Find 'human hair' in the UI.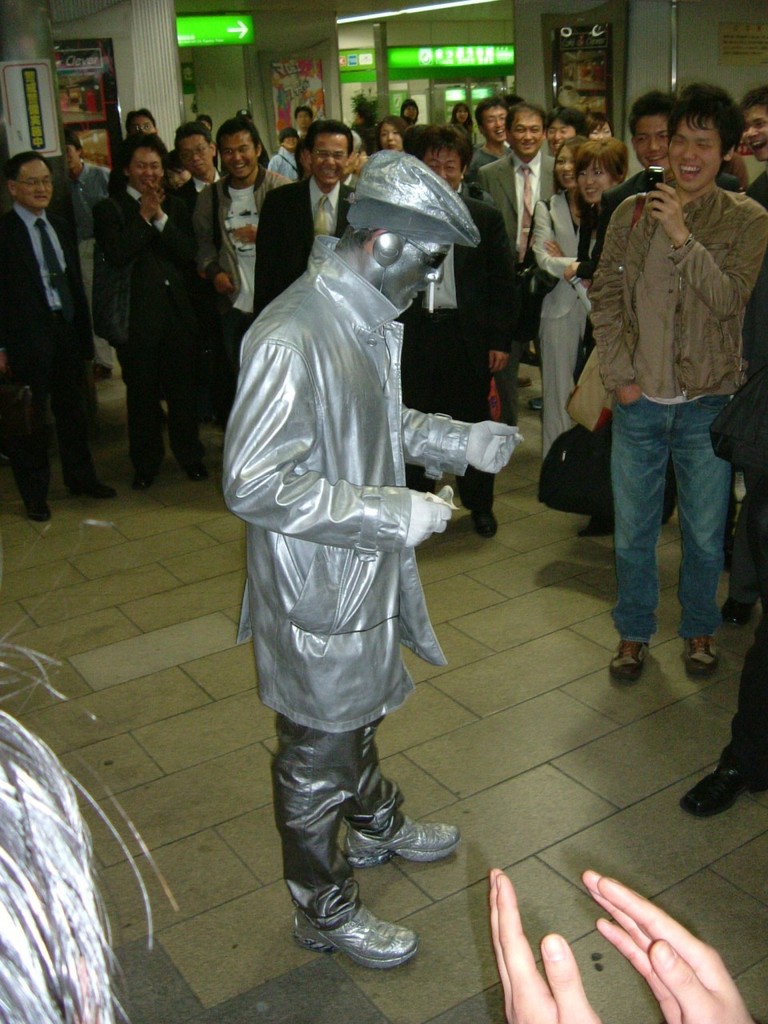
UI element at box(546, 106, 590, 138).
